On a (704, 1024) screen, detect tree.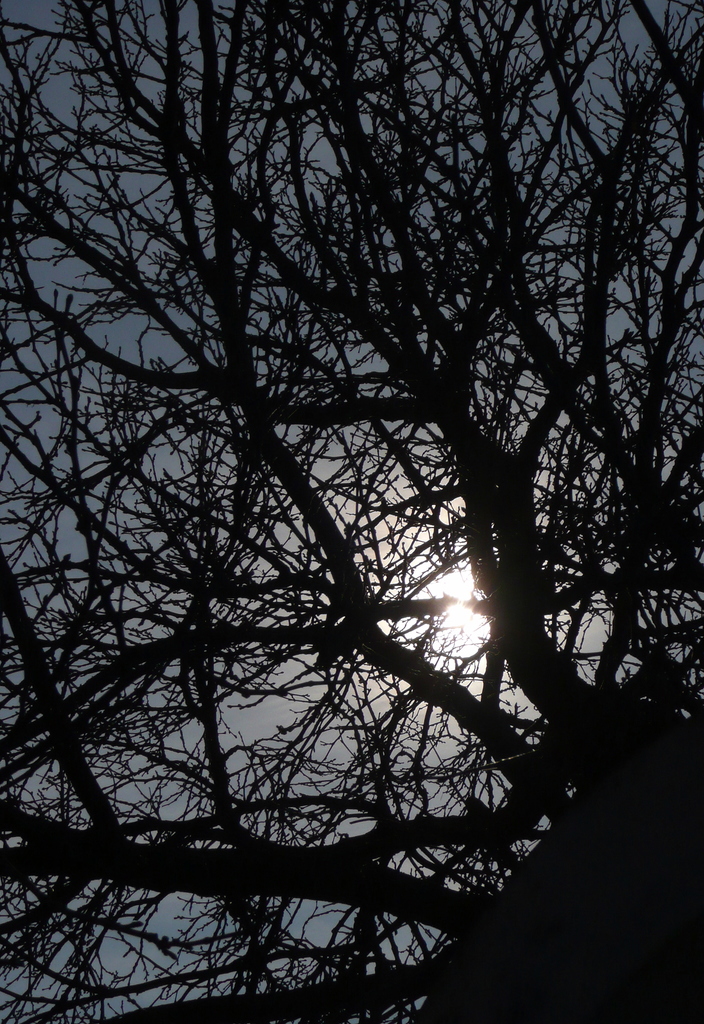
x1=0 y1=0 x2=703 y2=1023.
